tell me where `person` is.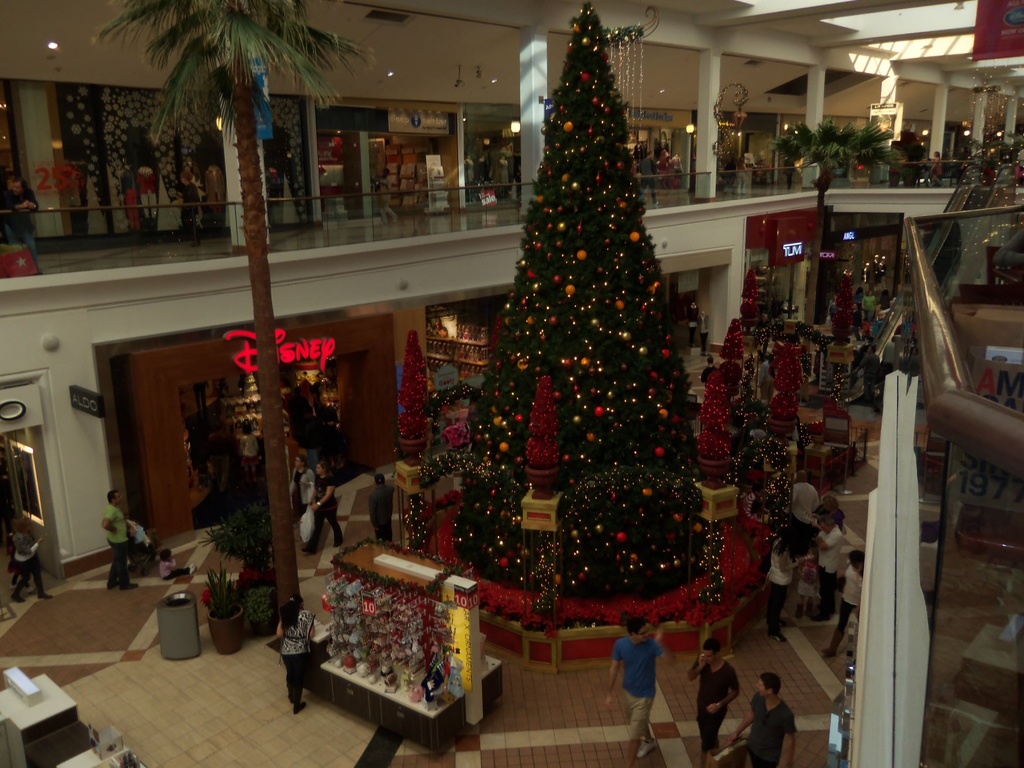
`person` is at [364,468,397,541].
